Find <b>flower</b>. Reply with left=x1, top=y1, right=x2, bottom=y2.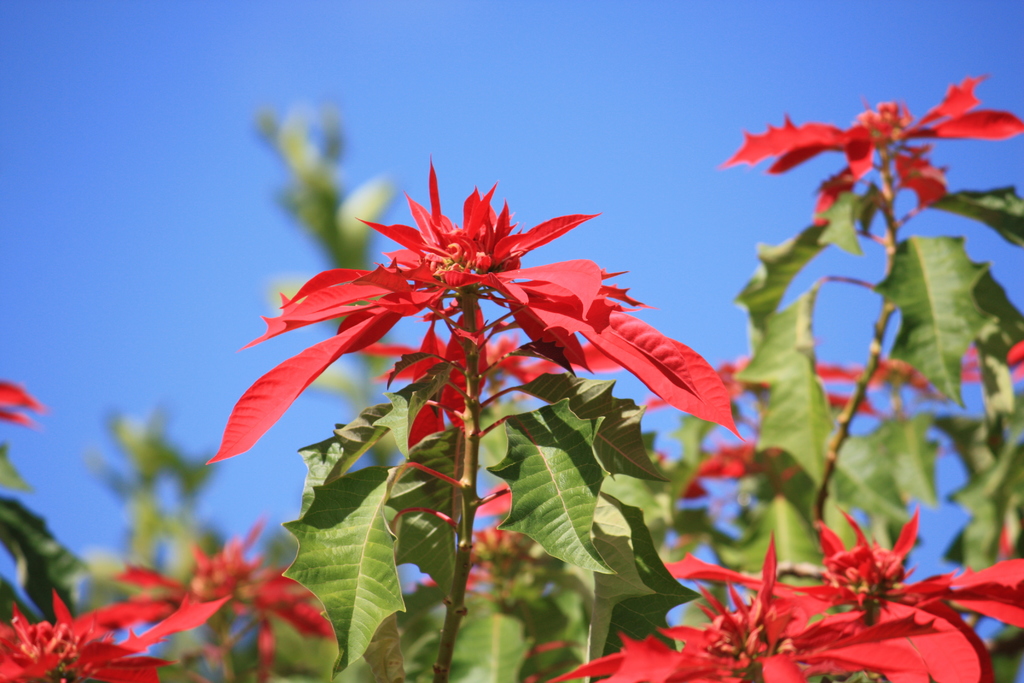
left=0, top=374, right=49, bottom=431.
